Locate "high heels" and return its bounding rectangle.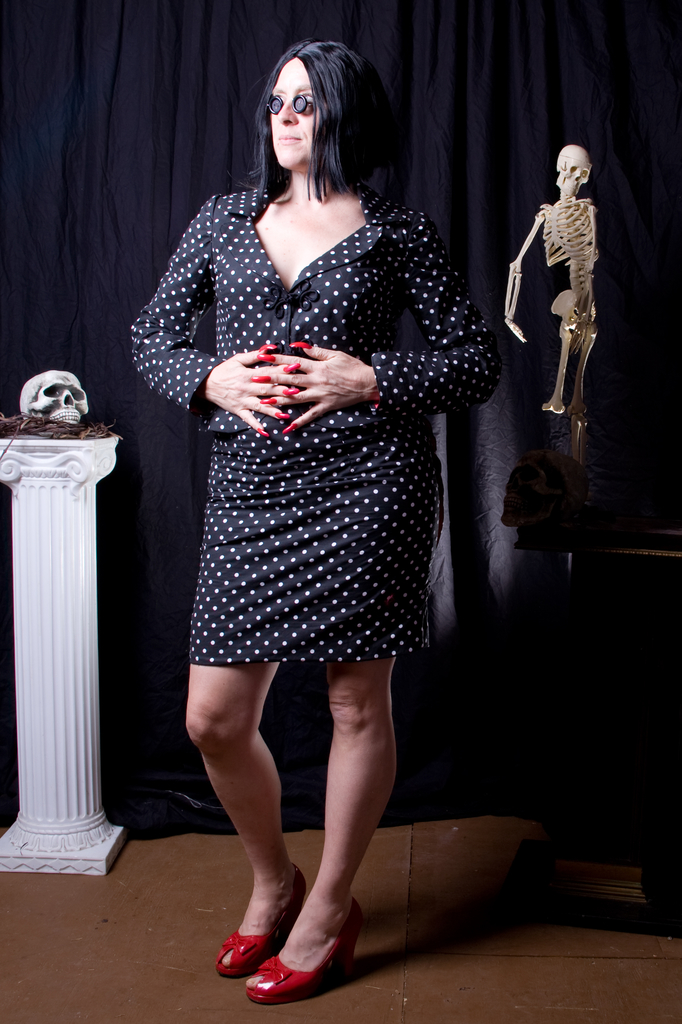
Rect(216, 862, 305, 975).
